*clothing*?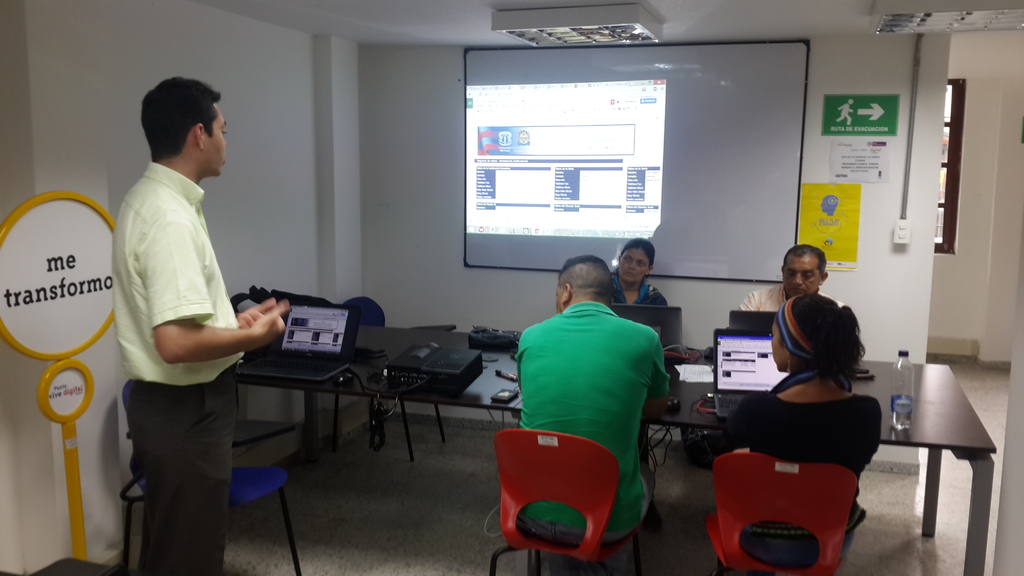
bbox(720, 387, 870, 552)
